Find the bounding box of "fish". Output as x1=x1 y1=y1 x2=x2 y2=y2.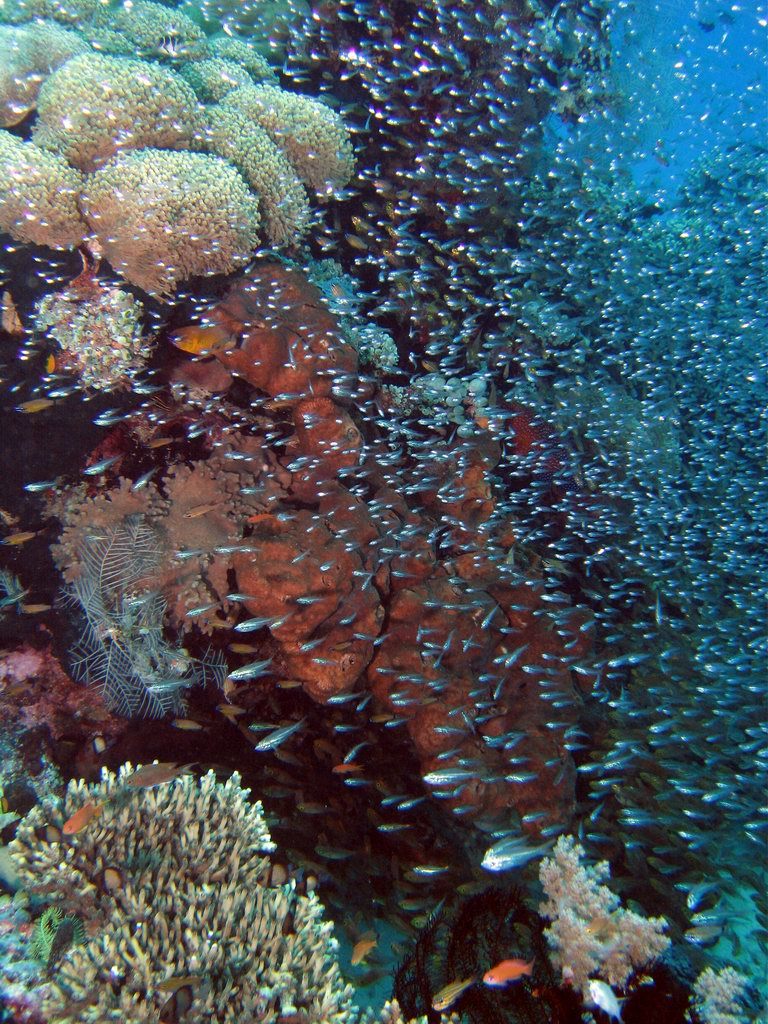
x1=39 y1=918 x2=75 y2=980.
